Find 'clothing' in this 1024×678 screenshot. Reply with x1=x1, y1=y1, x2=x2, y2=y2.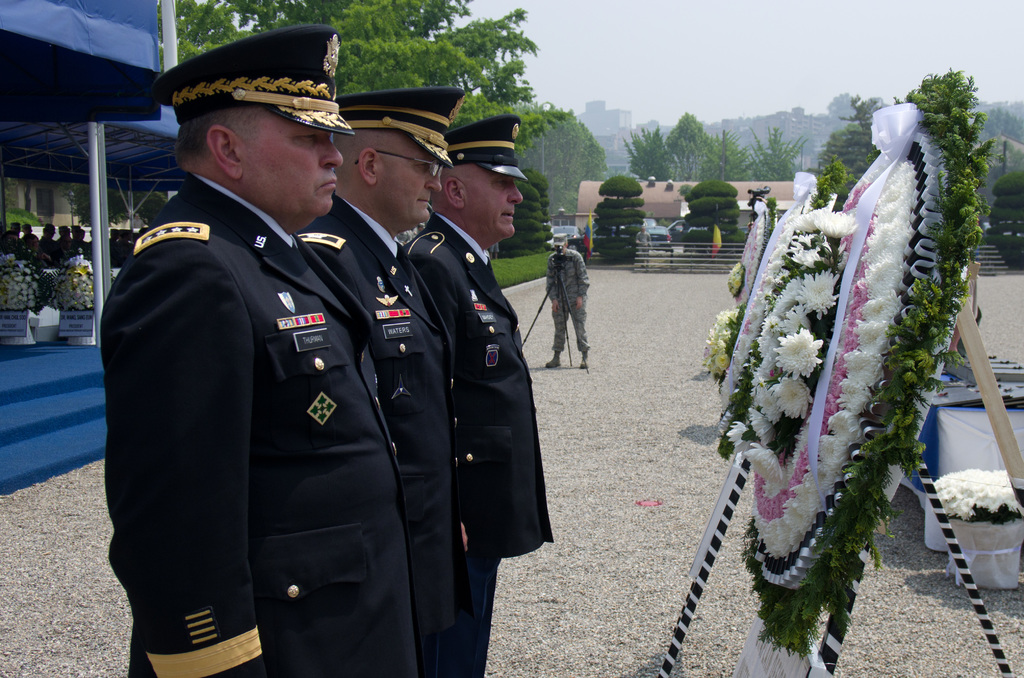
x1=406, y1=208, x2=548, y2=674.
